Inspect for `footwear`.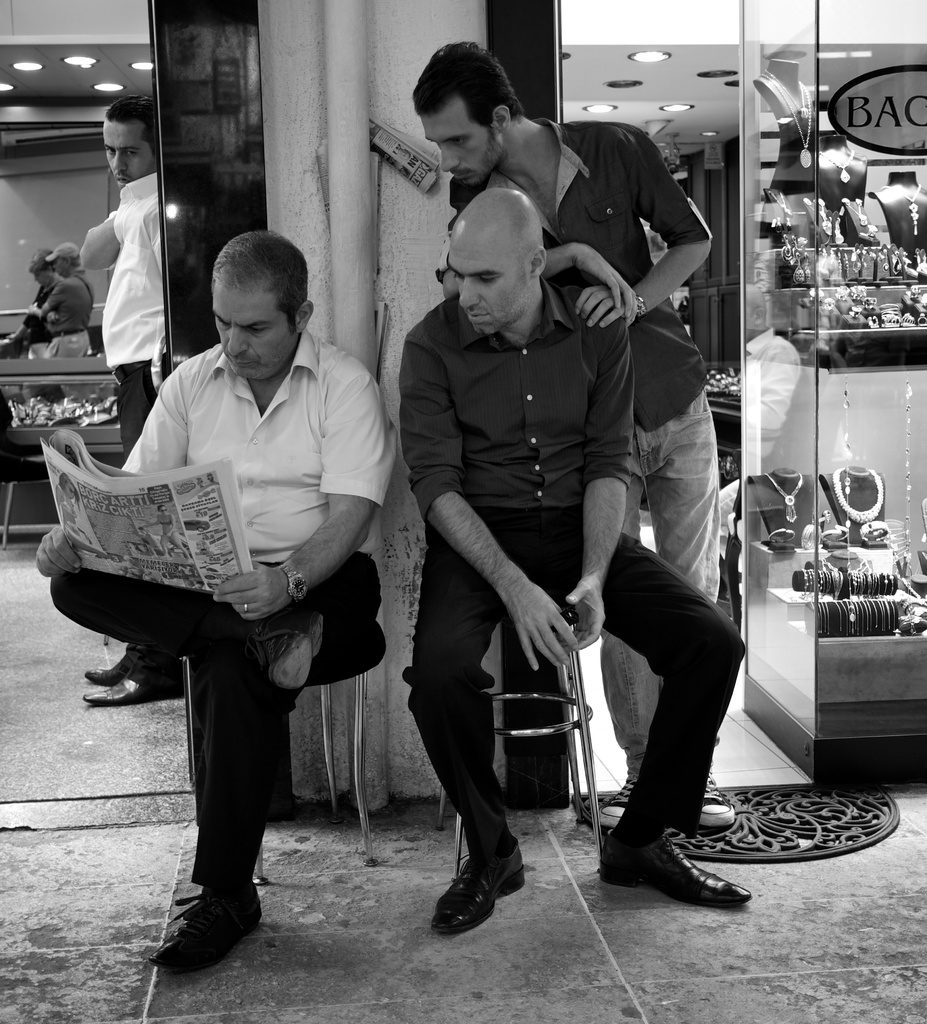
Inspection: 440/819/529/950.
